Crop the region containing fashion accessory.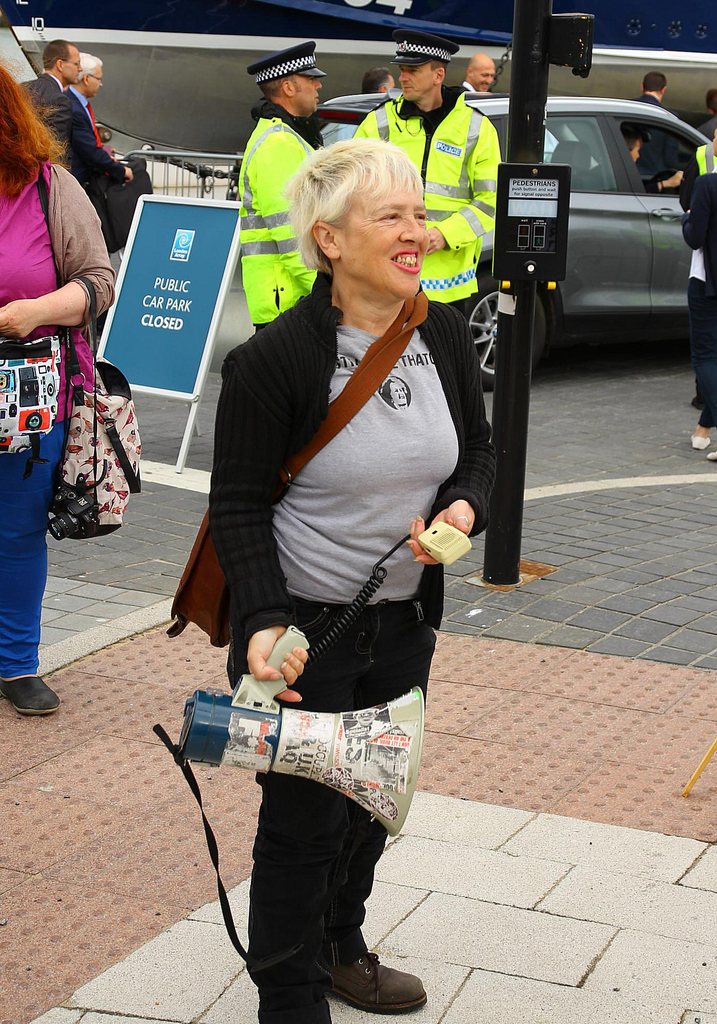
Crop region: [0,677,60,716].
